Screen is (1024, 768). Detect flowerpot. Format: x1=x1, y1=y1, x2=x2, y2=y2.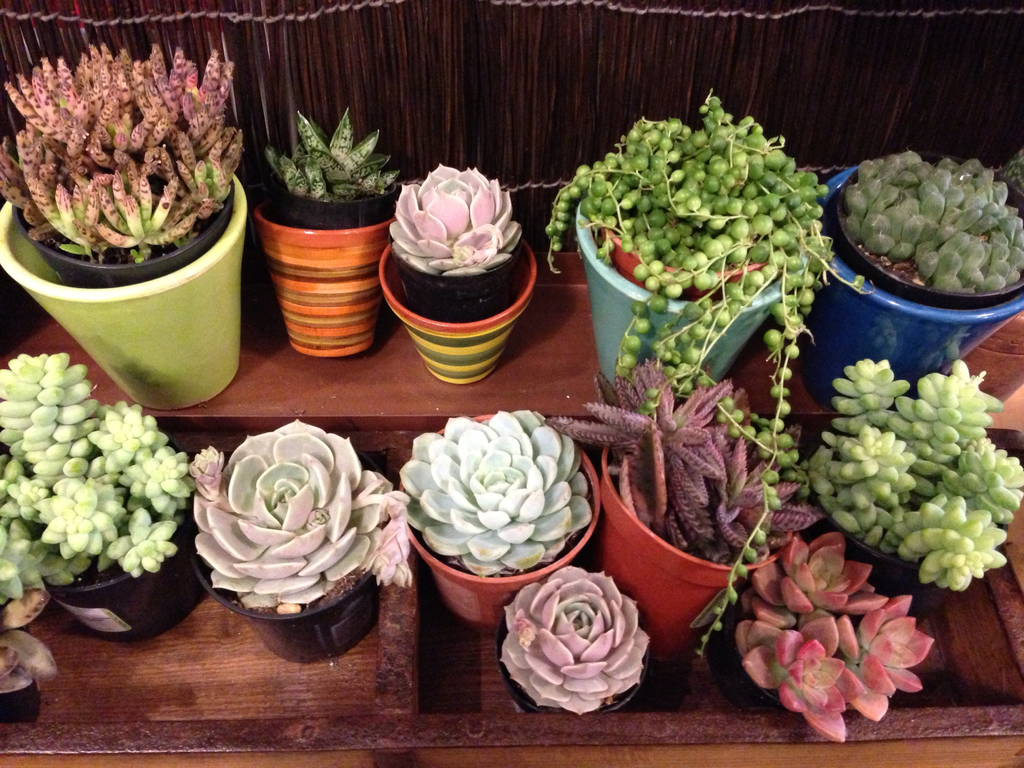
x1=595, y1=415, x2=800, y2=662.
